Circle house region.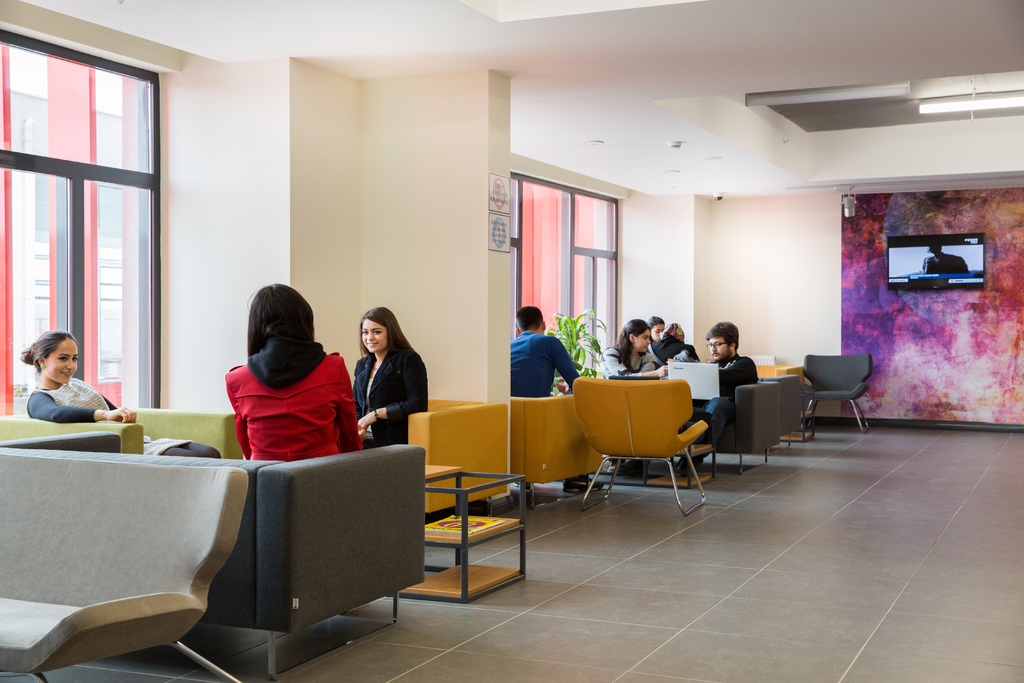
Region: <region>0, 0, 1023, 682</region>.
